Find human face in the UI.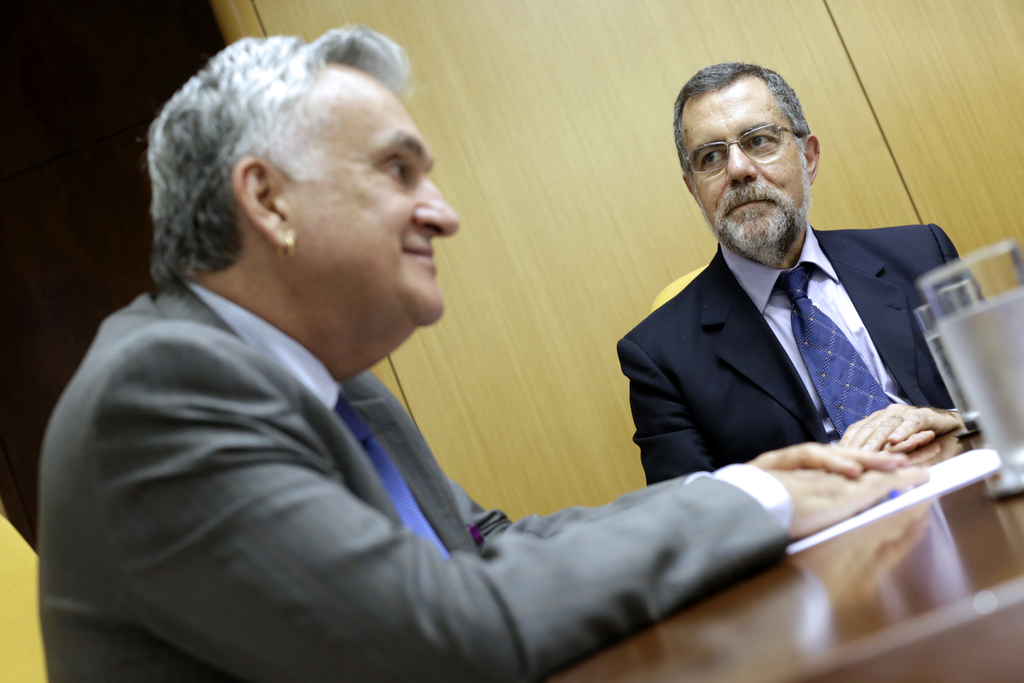
UI element at [x1=684, y1=89, x2=810, y2=252].
